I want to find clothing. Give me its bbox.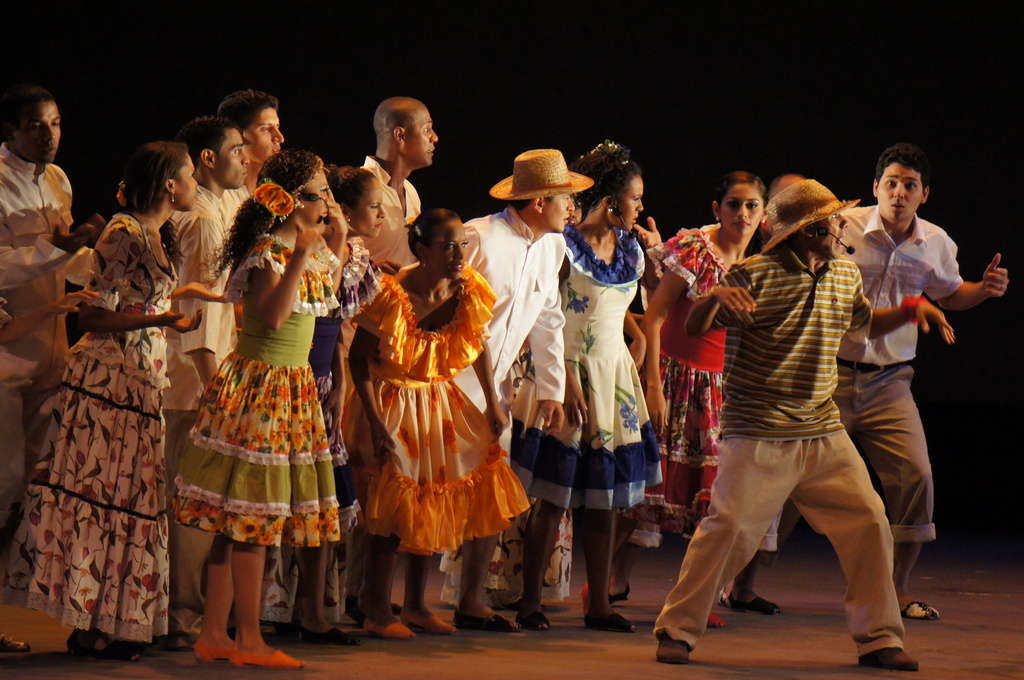
509, 212, 665, 508.
